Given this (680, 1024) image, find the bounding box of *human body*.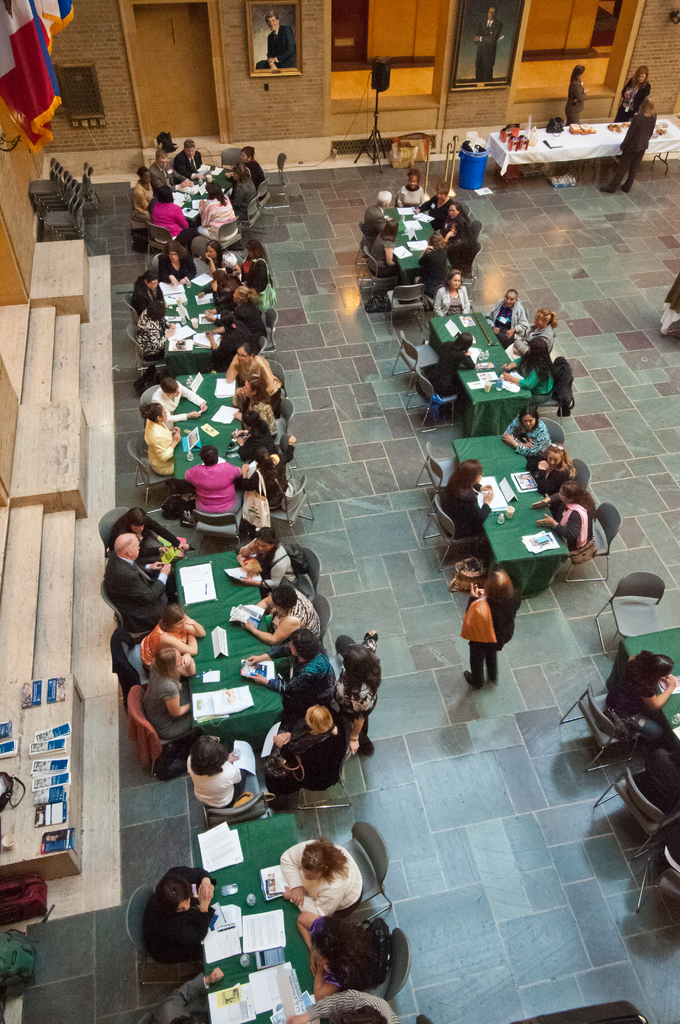
182, 442, 240, 515.
